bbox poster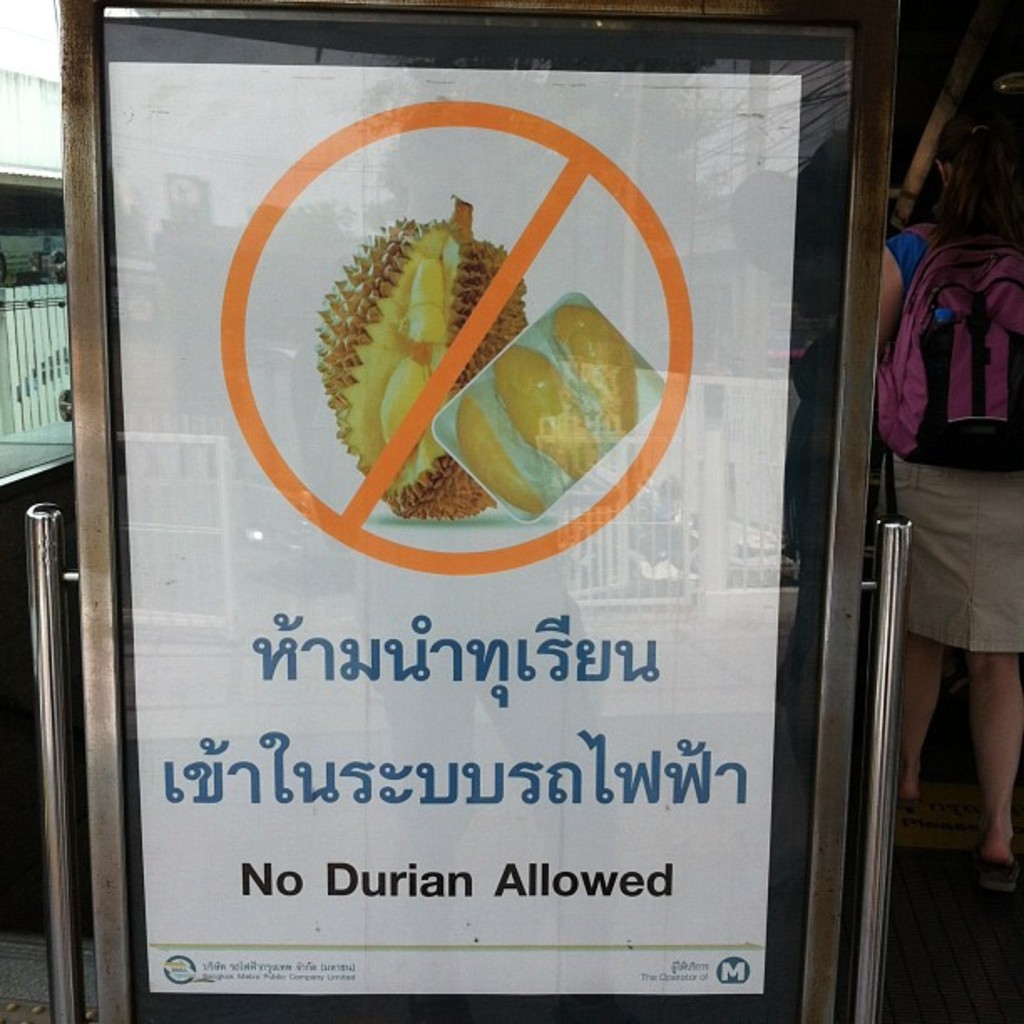
<box>110,67,803,997</box>
